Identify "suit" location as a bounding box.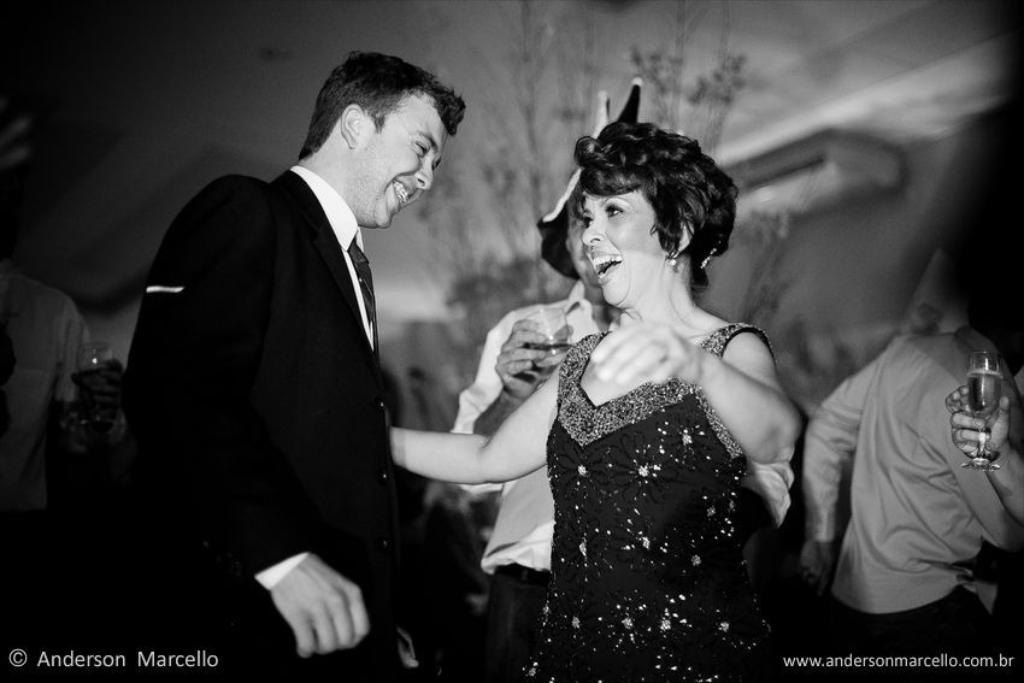
{"left": 165, "top": 104, "right": 467, "bottom": 677}.
